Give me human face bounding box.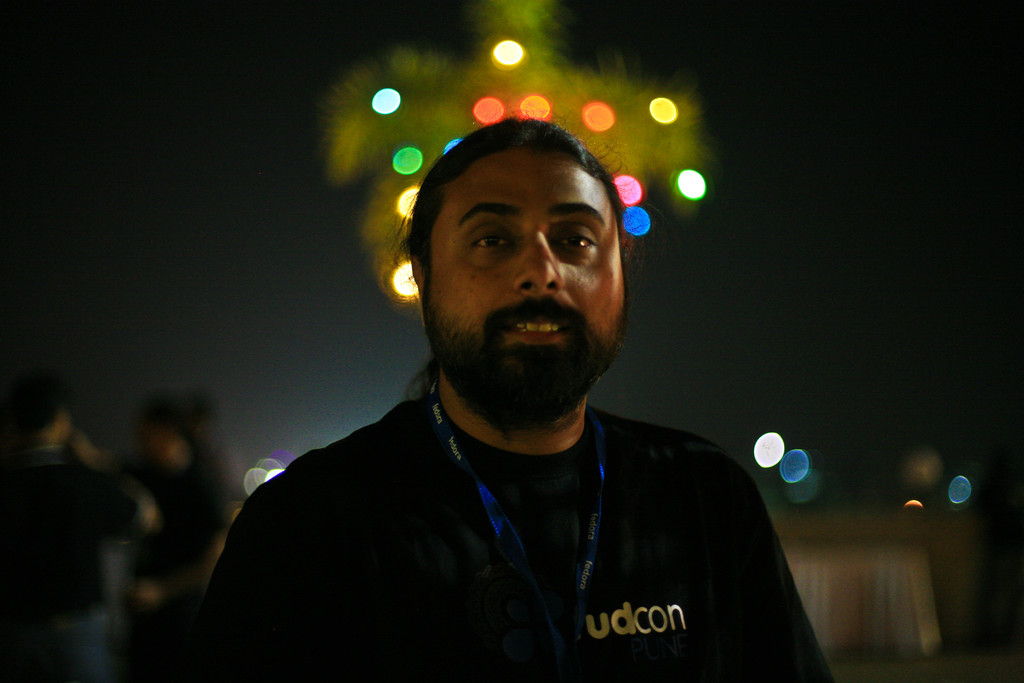
locate(420, 147, 637, 399).
